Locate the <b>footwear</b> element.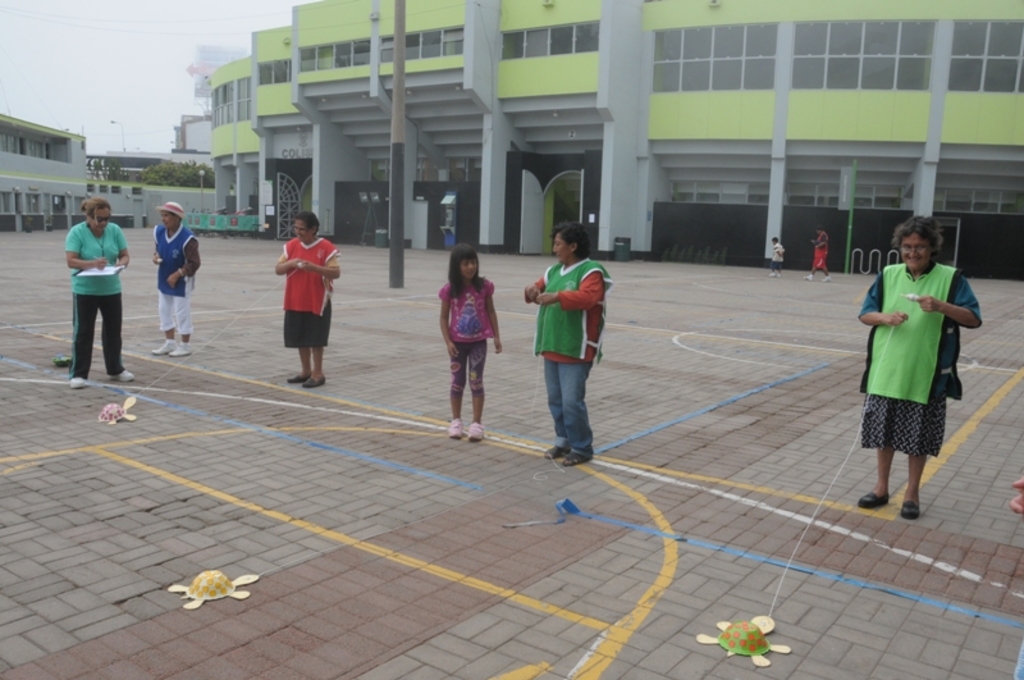
Element bbox: (left=106, top=361, right=133, bottom=380).
